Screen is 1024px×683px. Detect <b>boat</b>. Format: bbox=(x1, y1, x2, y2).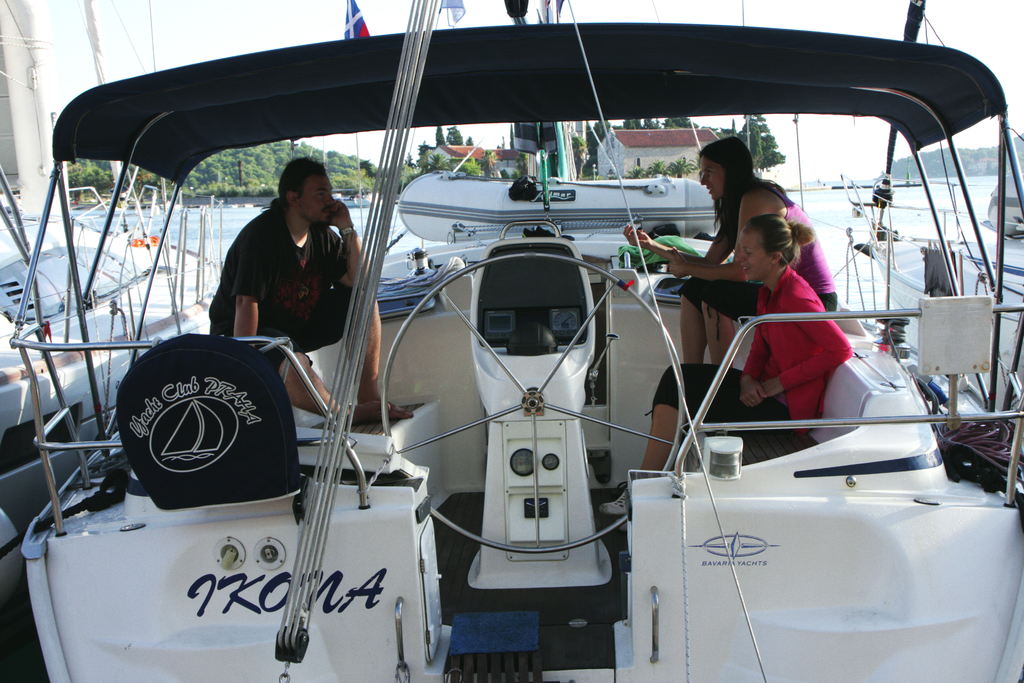
bbox=(0, 0, 240, 623).
